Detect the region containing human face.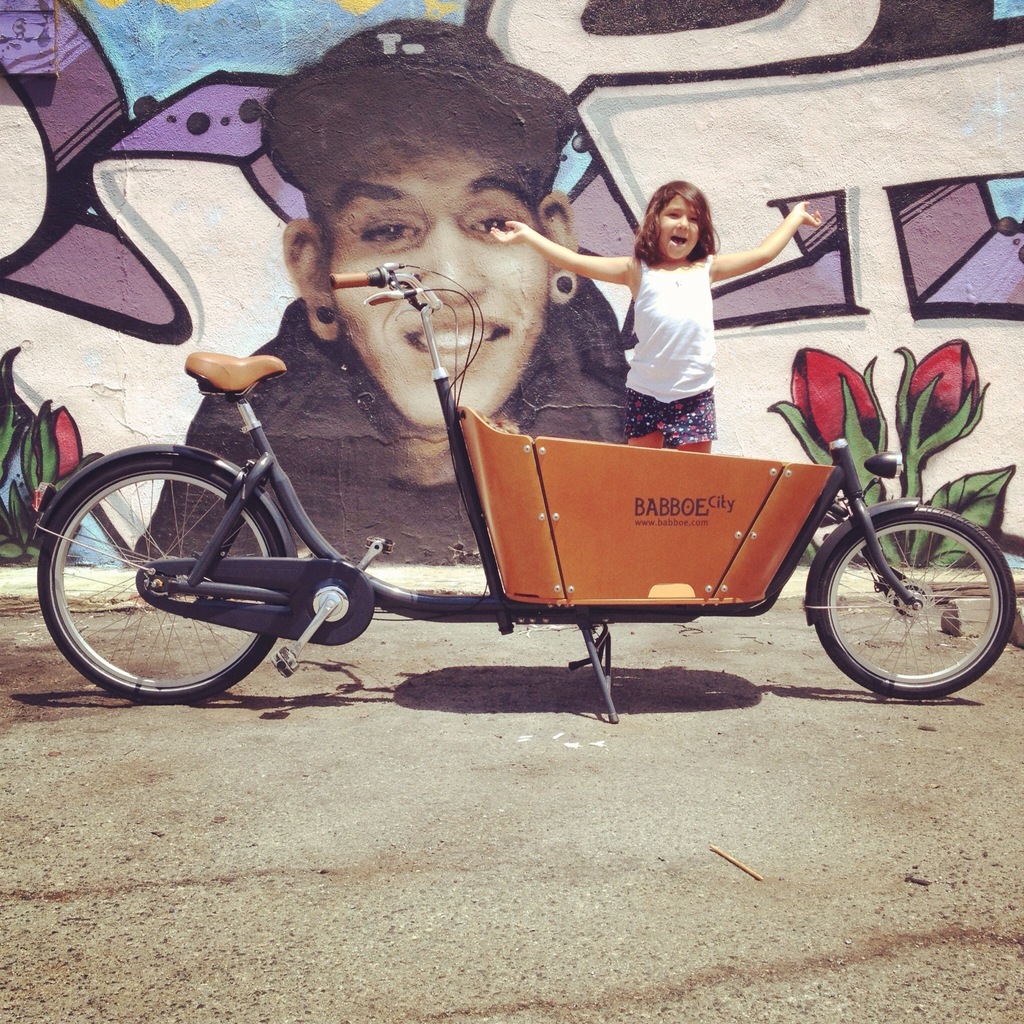
<bbox>657, 188, 698, 257</bbox>.
